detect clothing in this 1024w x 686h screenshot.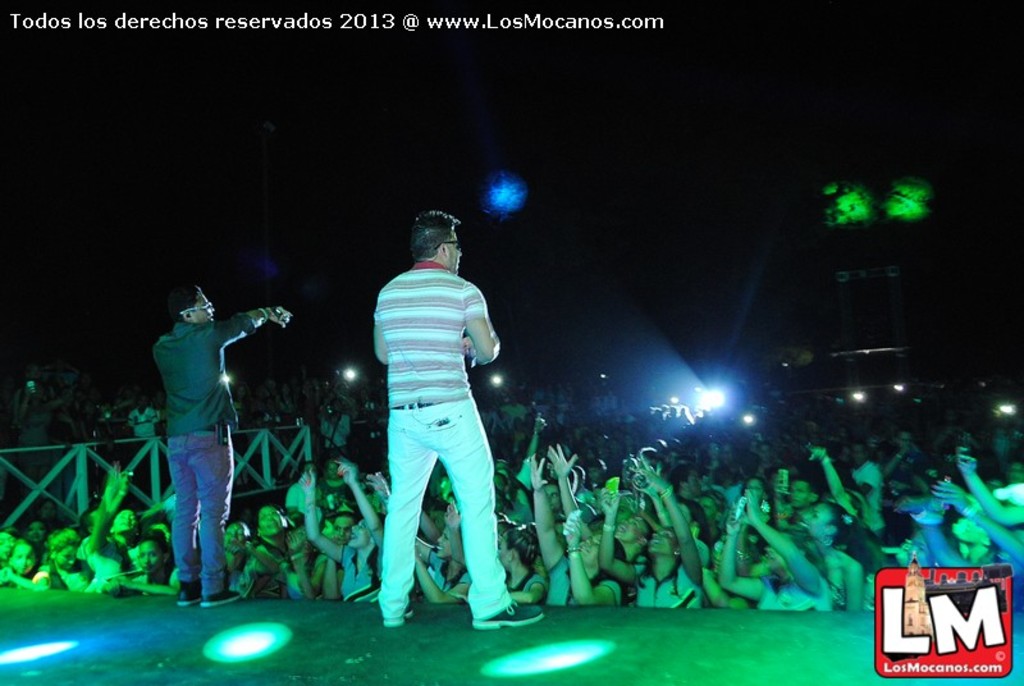
Detection: [567,578,618,604].
